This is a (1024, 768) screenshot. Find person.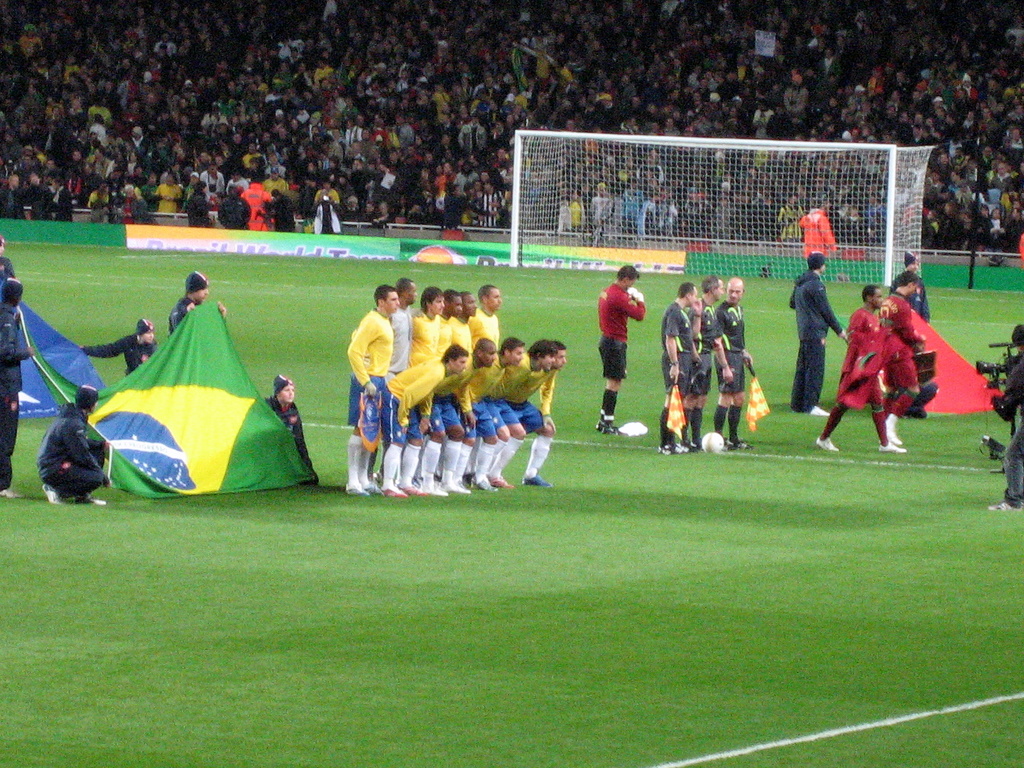
Bounding box: x1=596, y1=261, x2=650, y2=436.
